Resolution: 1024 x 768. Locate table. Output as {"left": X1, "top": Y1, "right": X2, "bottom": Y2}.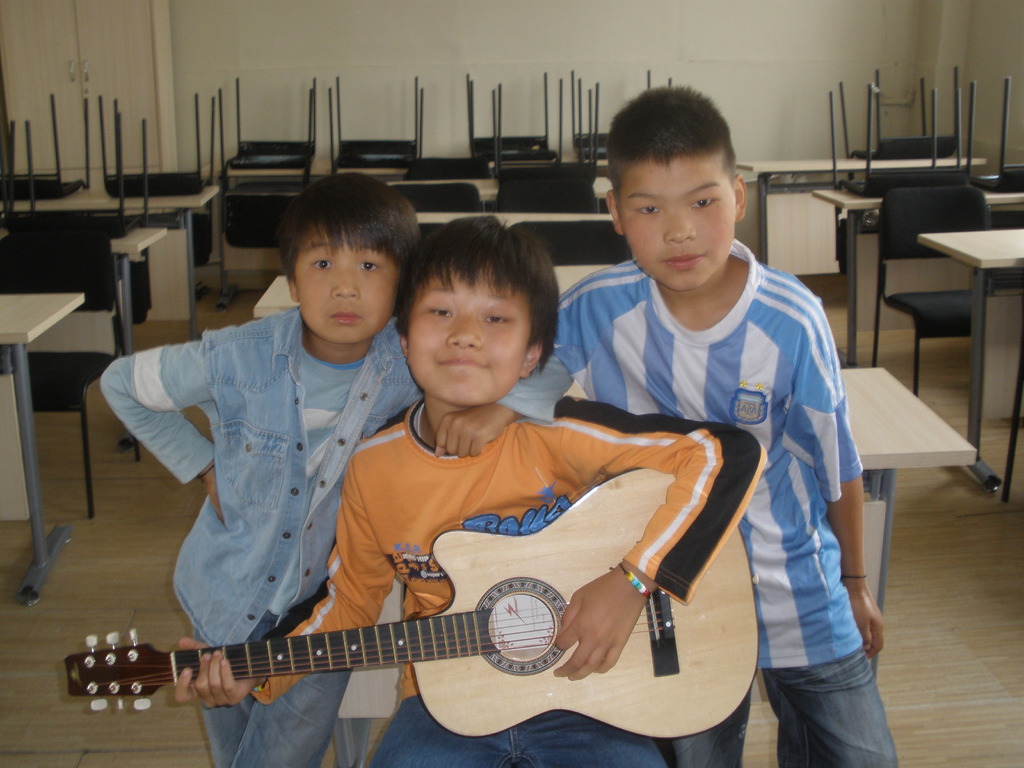
{"left": 250, "top": 263, "right": 616, "bottom": 326}.
